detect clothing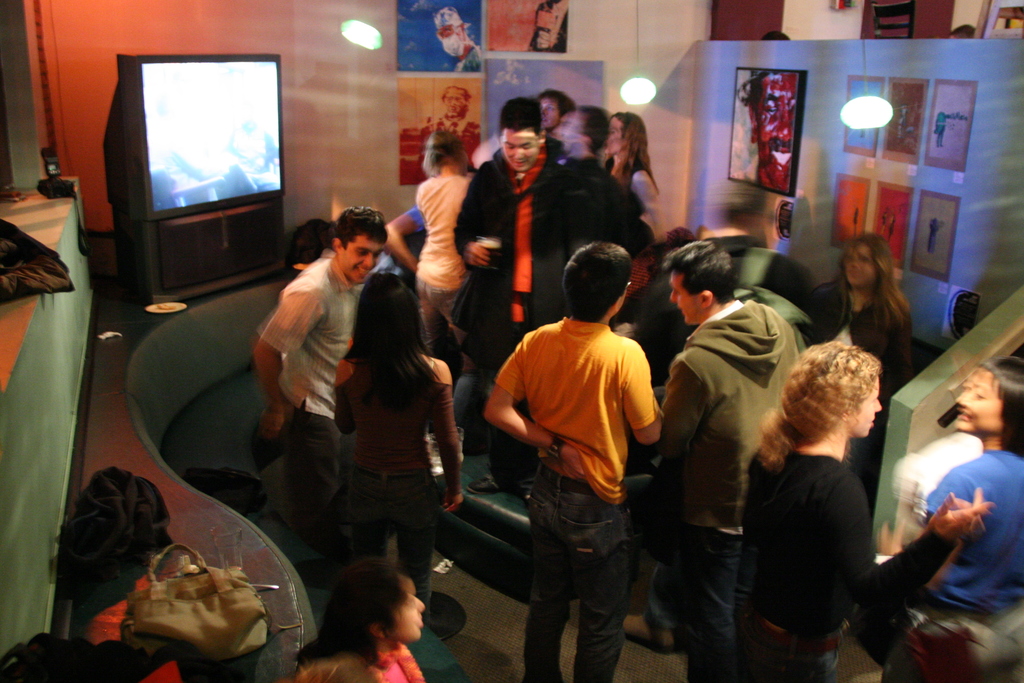
[x1=423, y1=114, x2=474, y2=175]
